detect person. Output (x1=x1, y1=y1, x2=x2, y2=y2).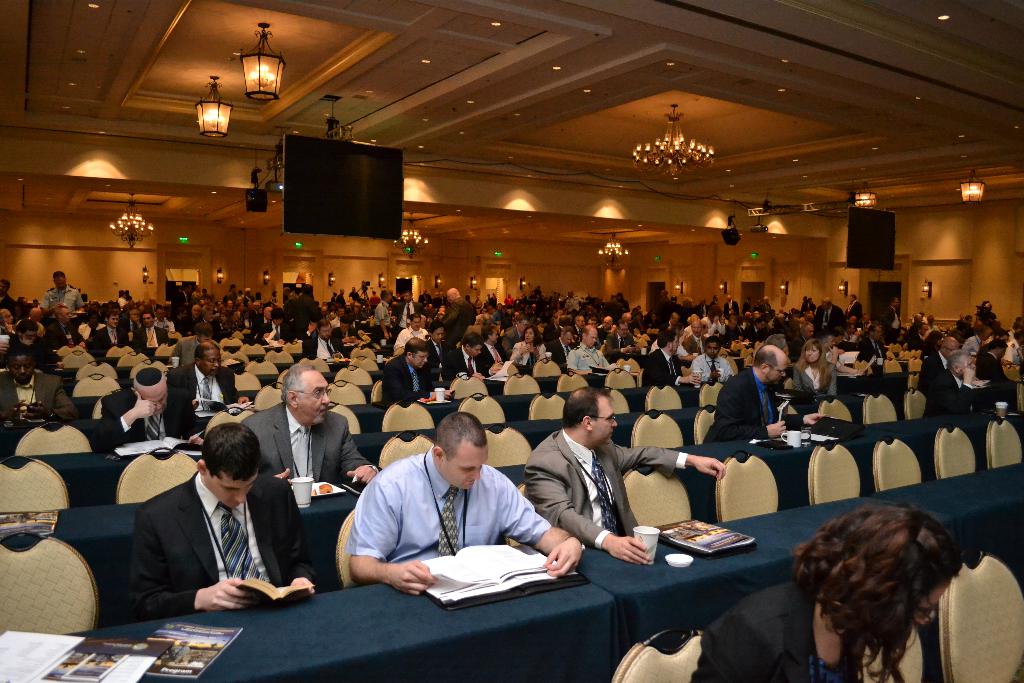
(x1=859, y1=322, x2=886, y2=368).
